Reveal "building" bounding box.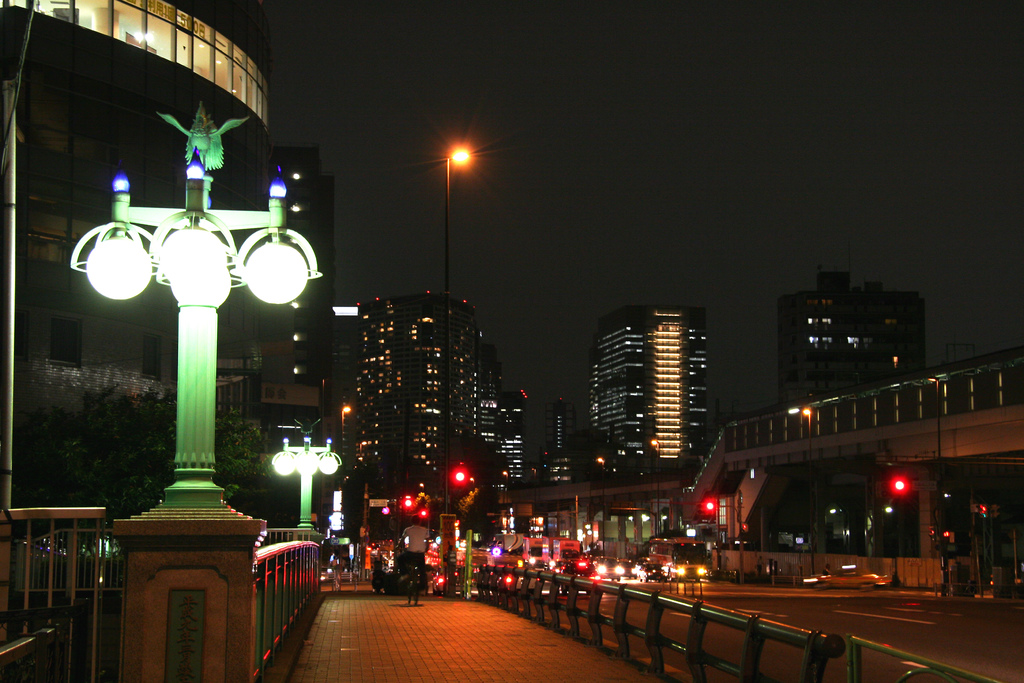
Revealed: crop(262, 142, 338, 529).
